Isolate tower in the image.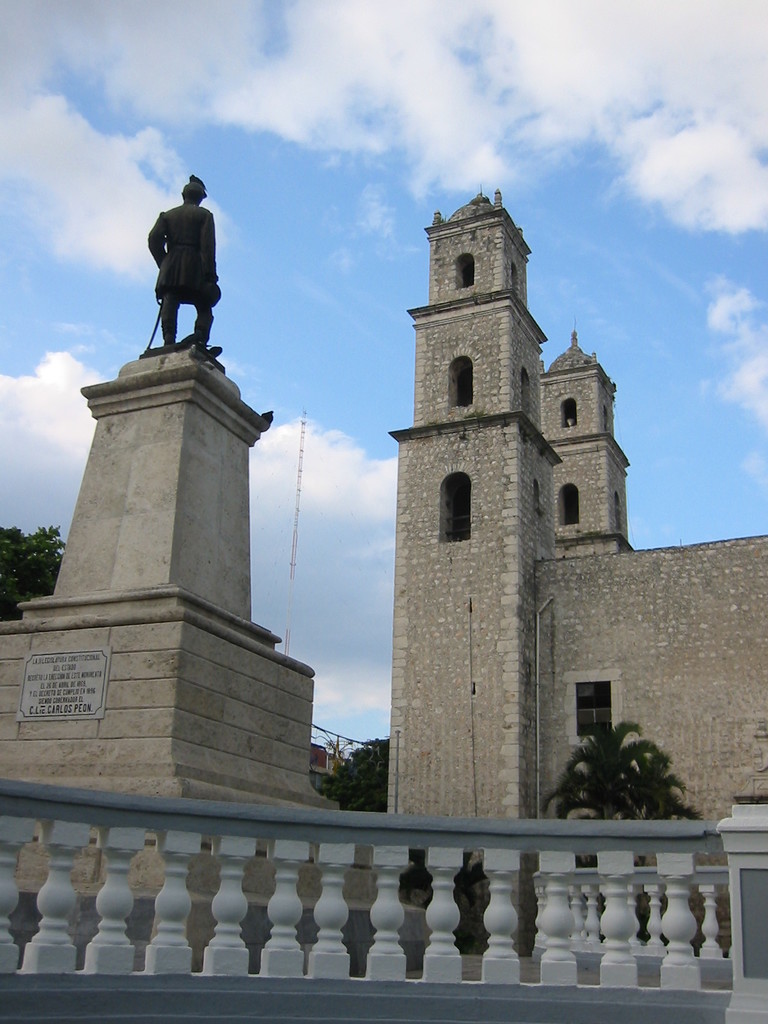
Isolated region: BBox(373, 182, 564, 822).
